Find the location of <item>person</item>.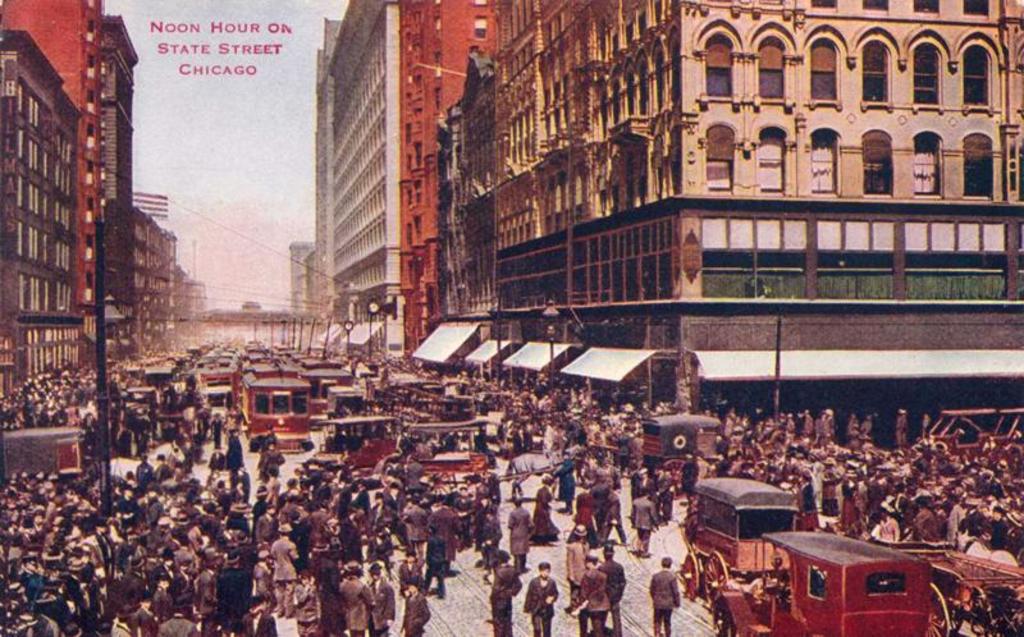
Location: (left=484, top=549, right=513, bottom=636).
